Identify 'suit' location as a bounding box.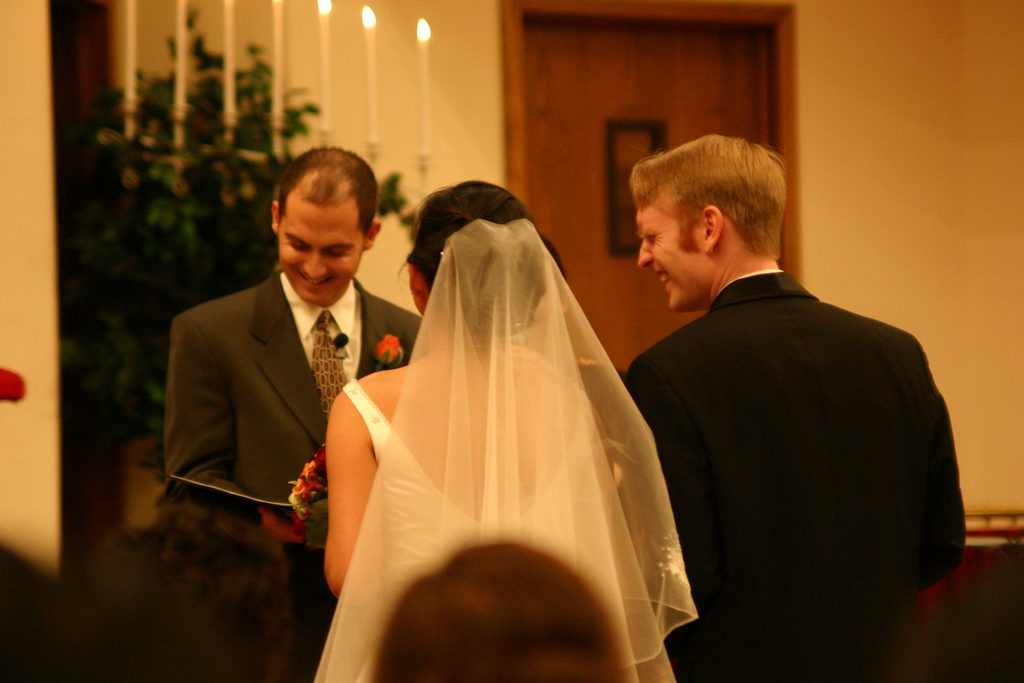
x1=612, y1=193, x2=966, y2=661.
